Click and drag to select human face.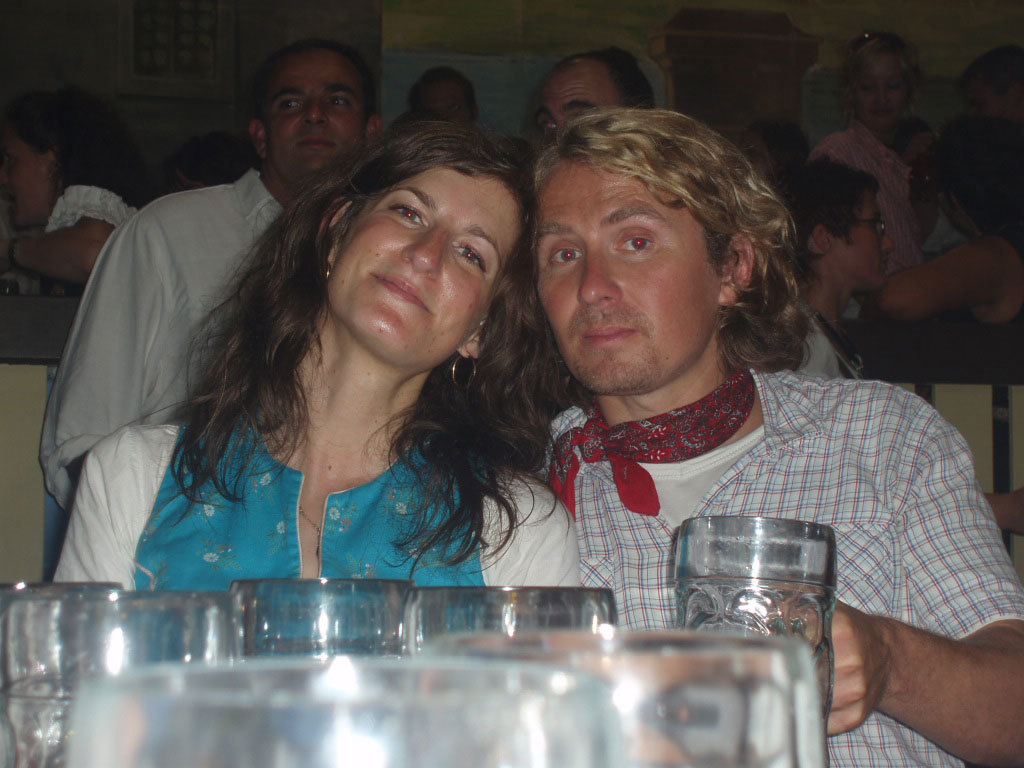
Selection: locate(414, 80, 468, 128).
